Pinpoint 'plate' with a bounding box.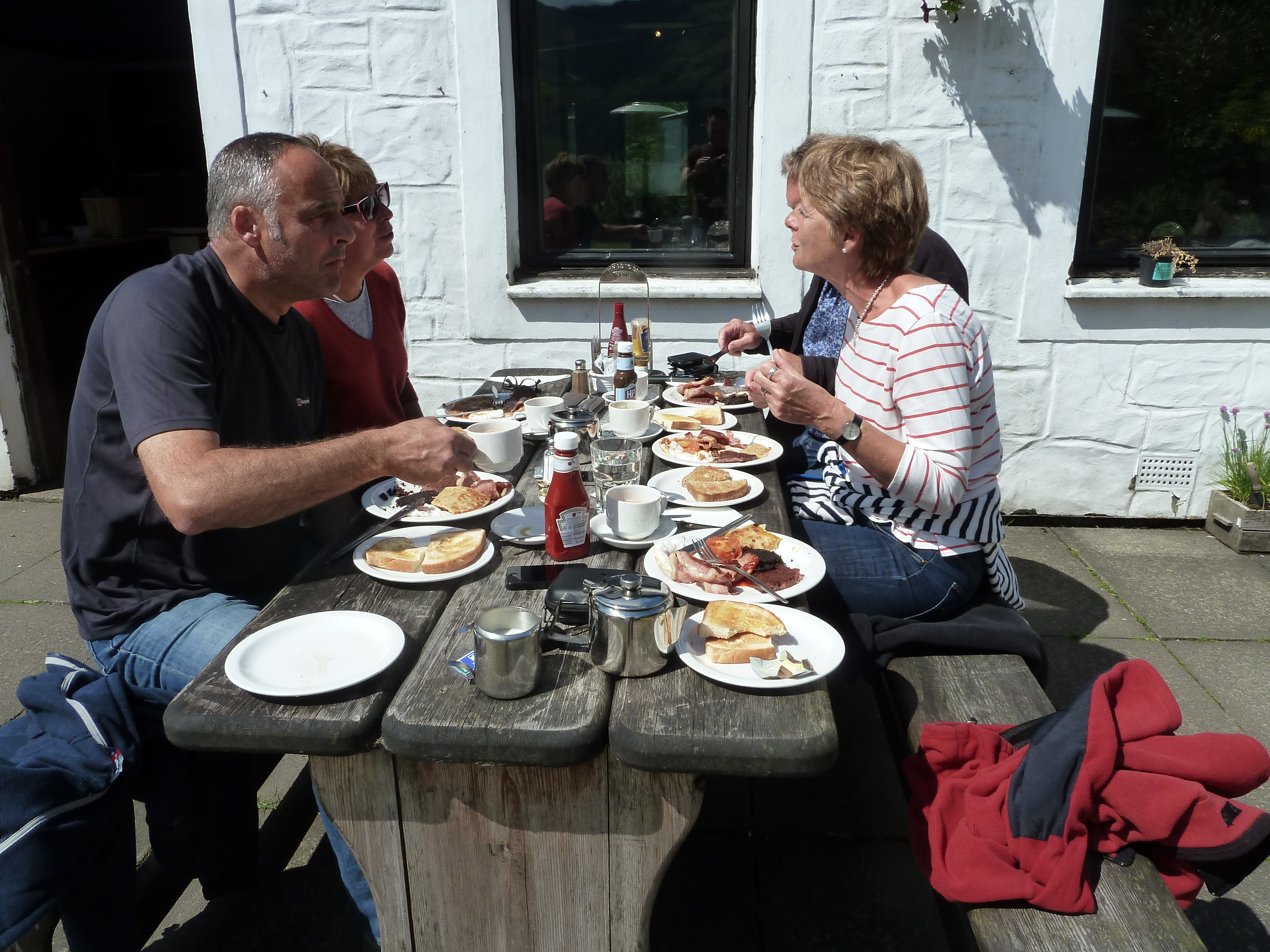
204/168/268/219.
